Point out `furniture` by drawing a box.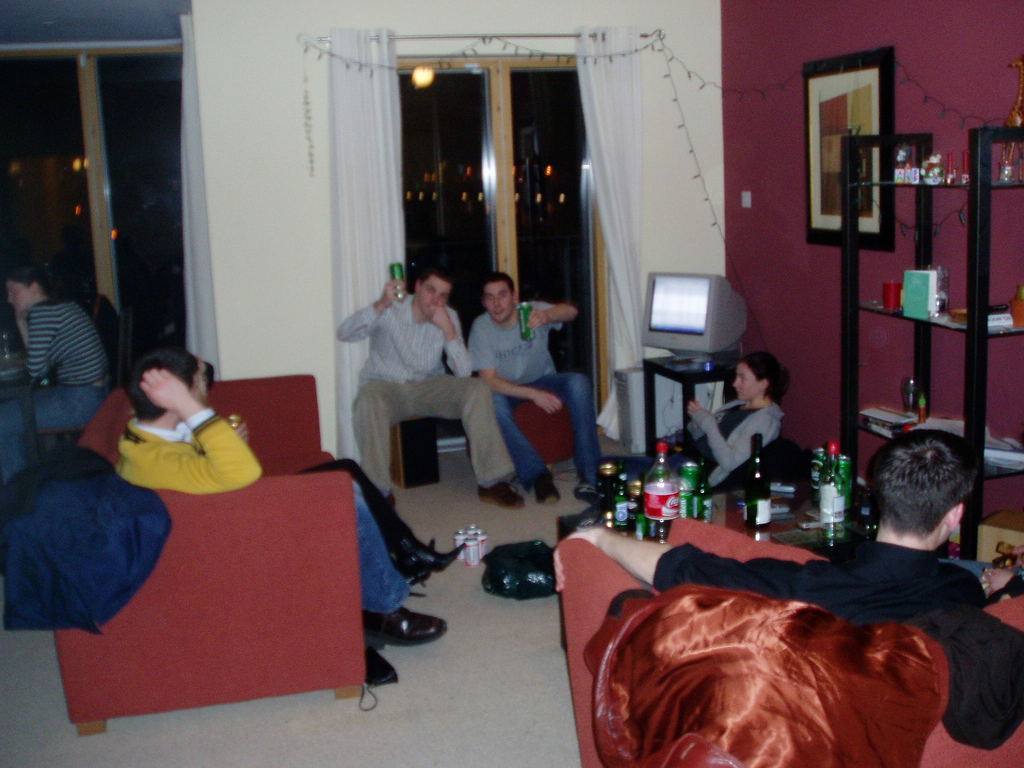
<box>51,373,368,739</box>.
